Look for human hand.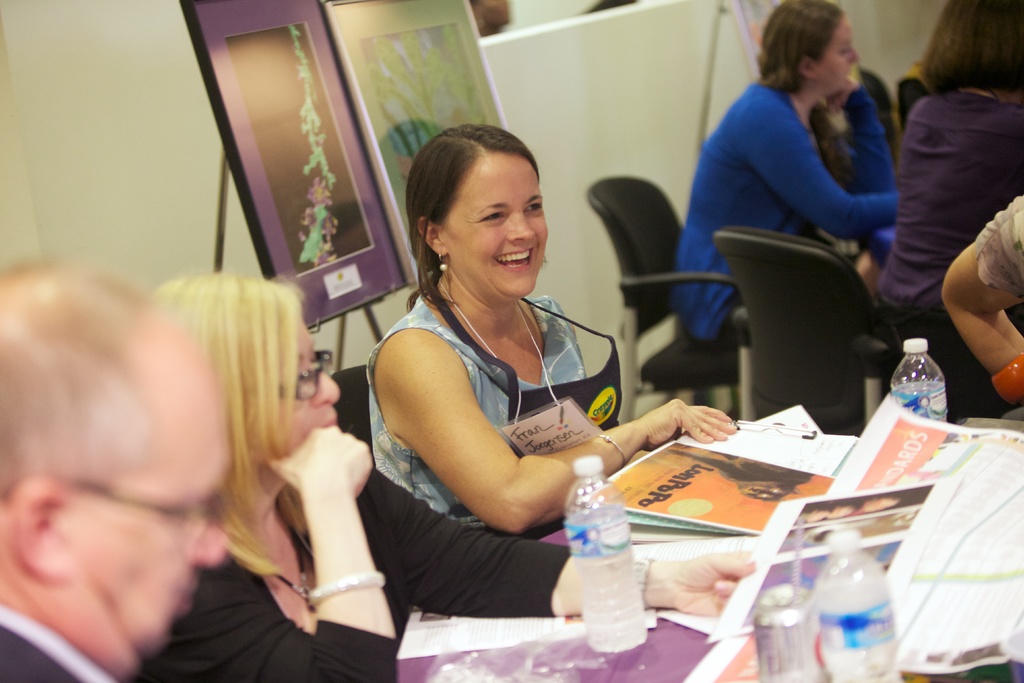
Found: (668,552,756,616).
